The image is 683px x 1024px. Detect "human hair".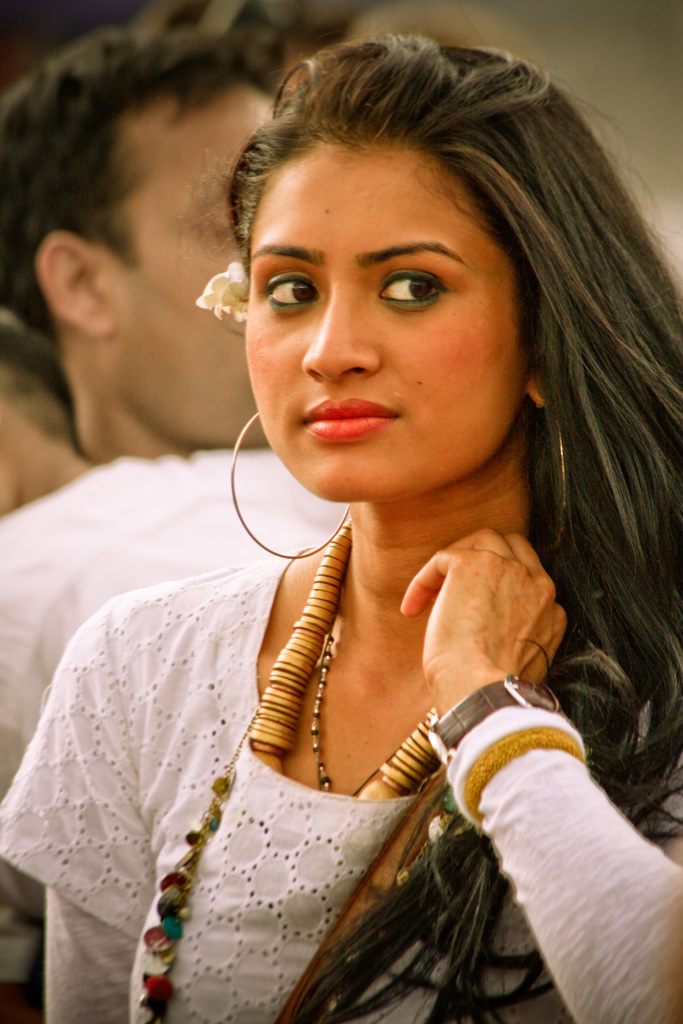
Detection: {"left": 175, "top": 29, "right": 682, "bottom": 1023}.
